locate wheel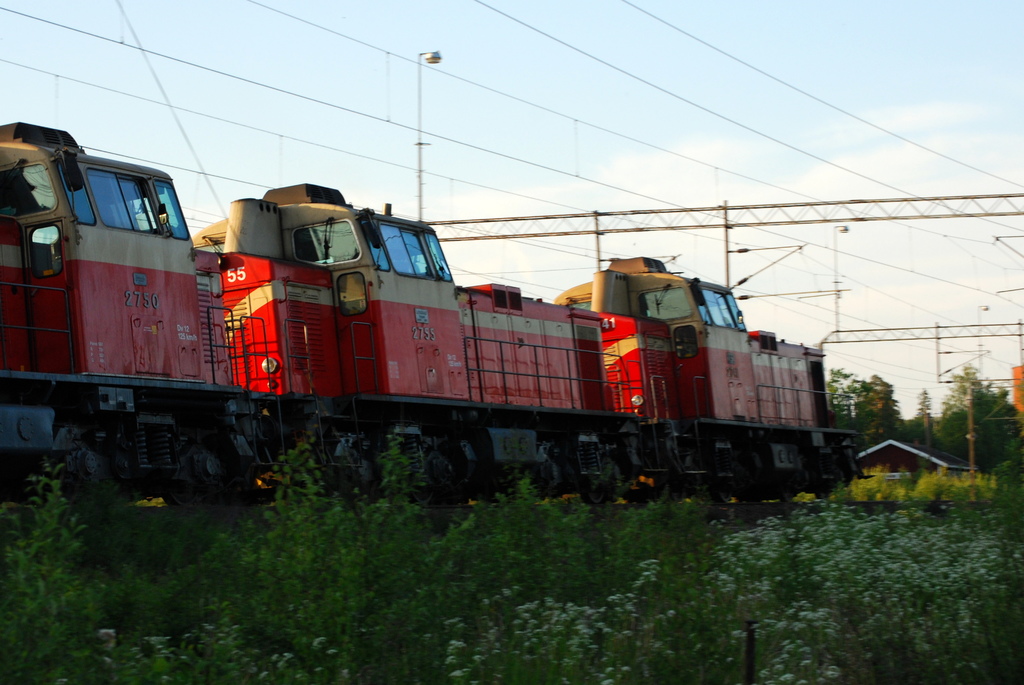
BBox(161, 487, 202, 508)
